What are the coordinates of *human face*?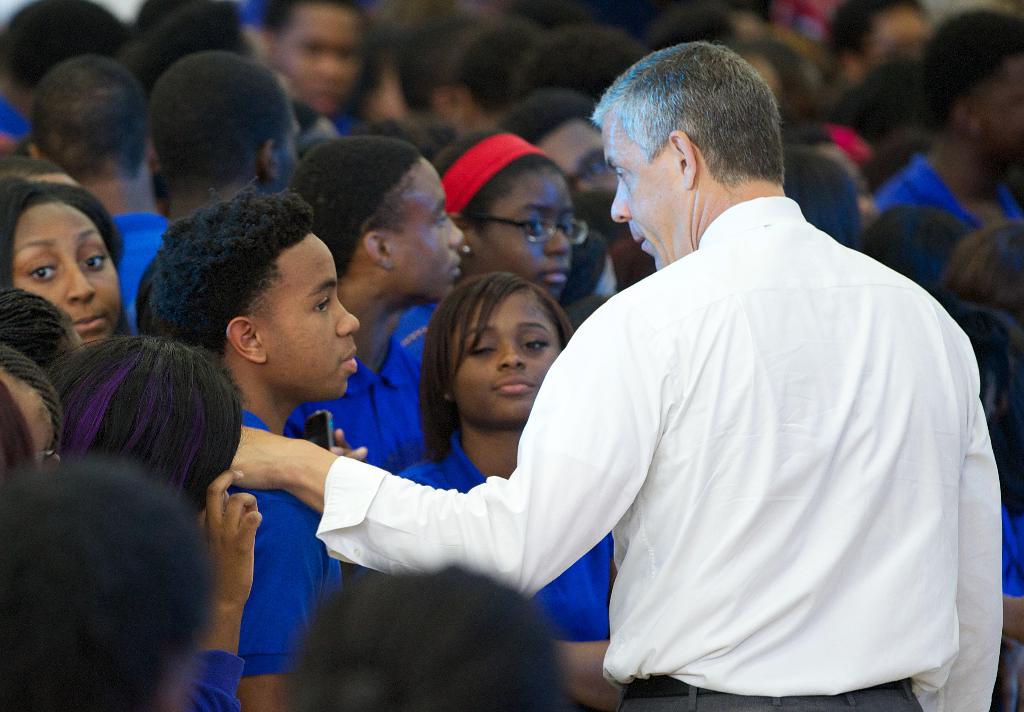
region(248, 231, 360, 401).
